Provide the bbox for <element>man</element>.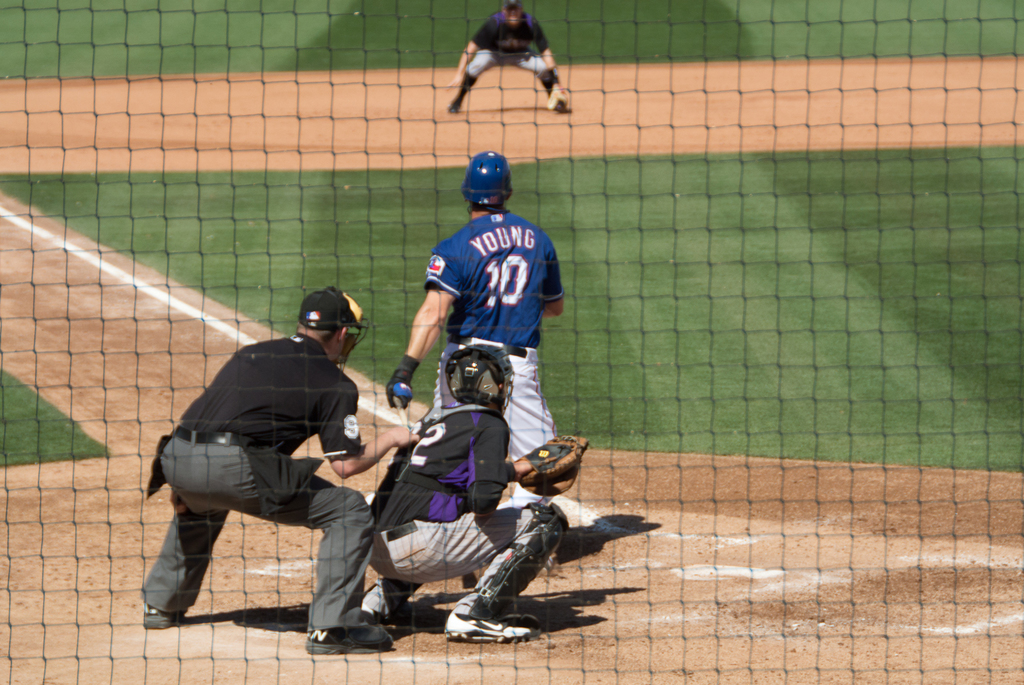
[383,145,568,502].
